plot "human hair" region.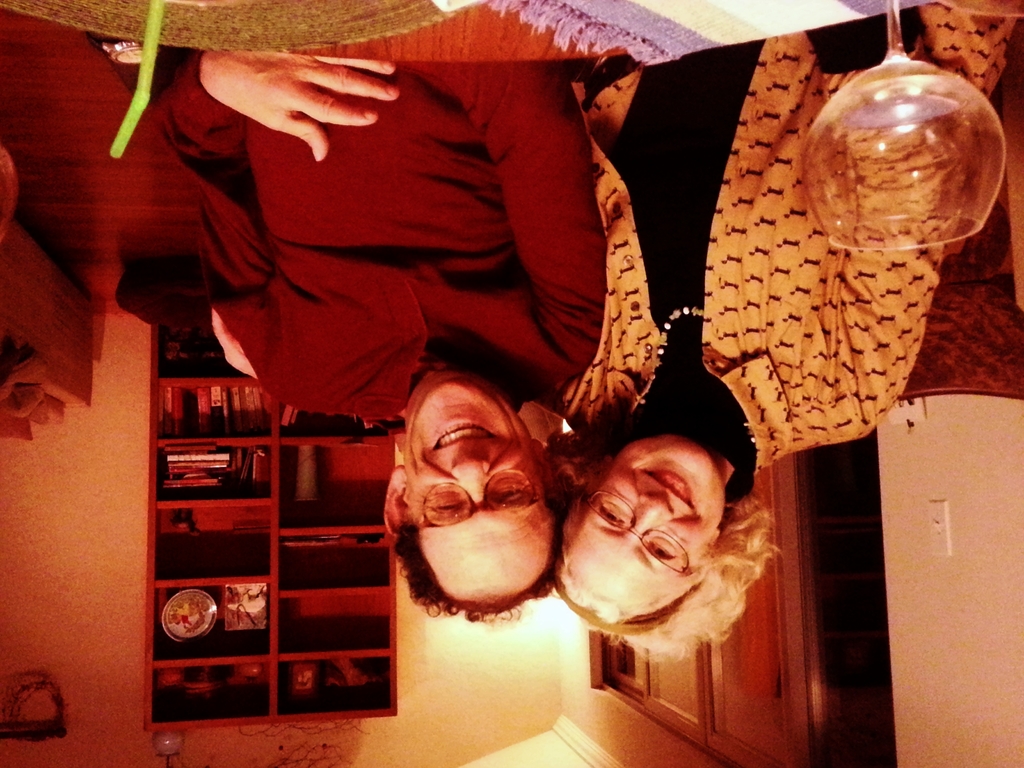
Plotted at x1=394, y1=496, x2=575, y2=616.
